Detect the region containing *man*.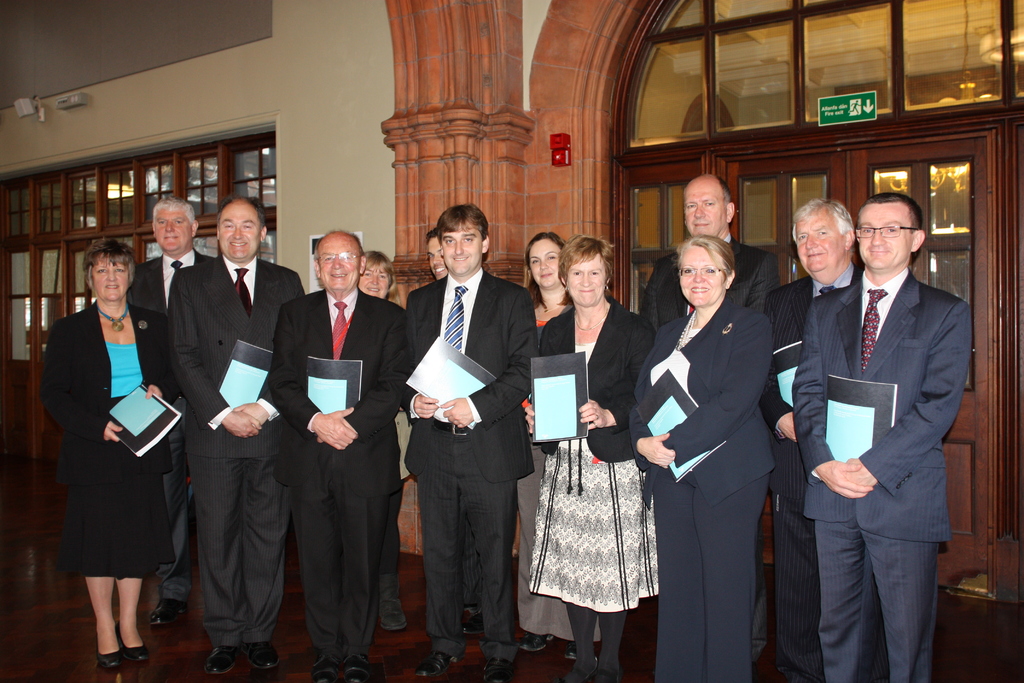
{"left": 403, "top": 197, "right": 537, "bottom": 682}.
